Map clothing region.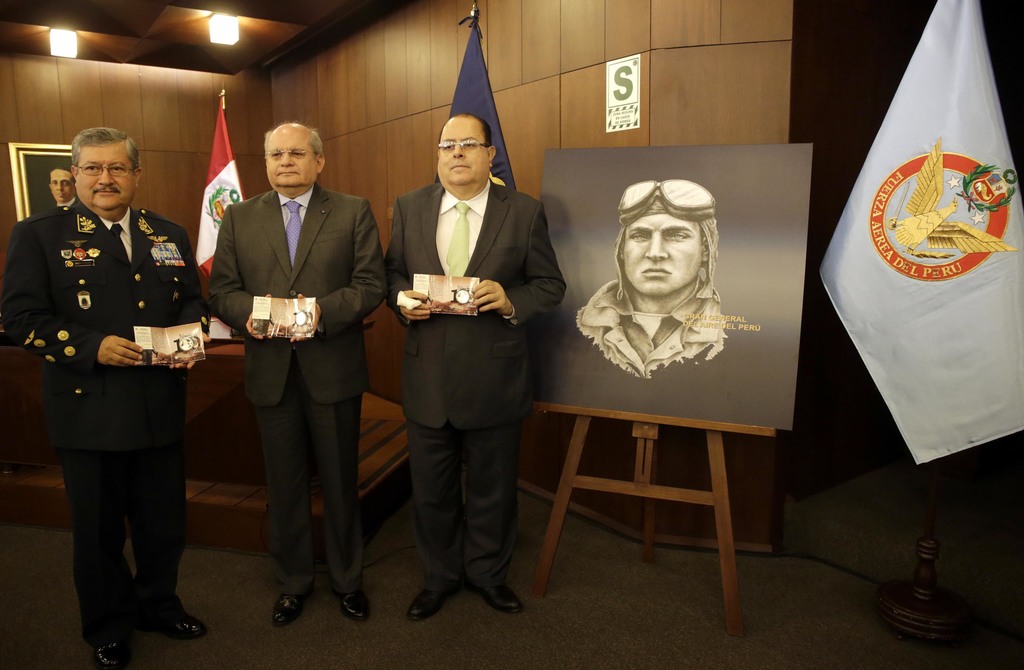
Mapped to x1=14, y1=149, x2=206, y2=612.
